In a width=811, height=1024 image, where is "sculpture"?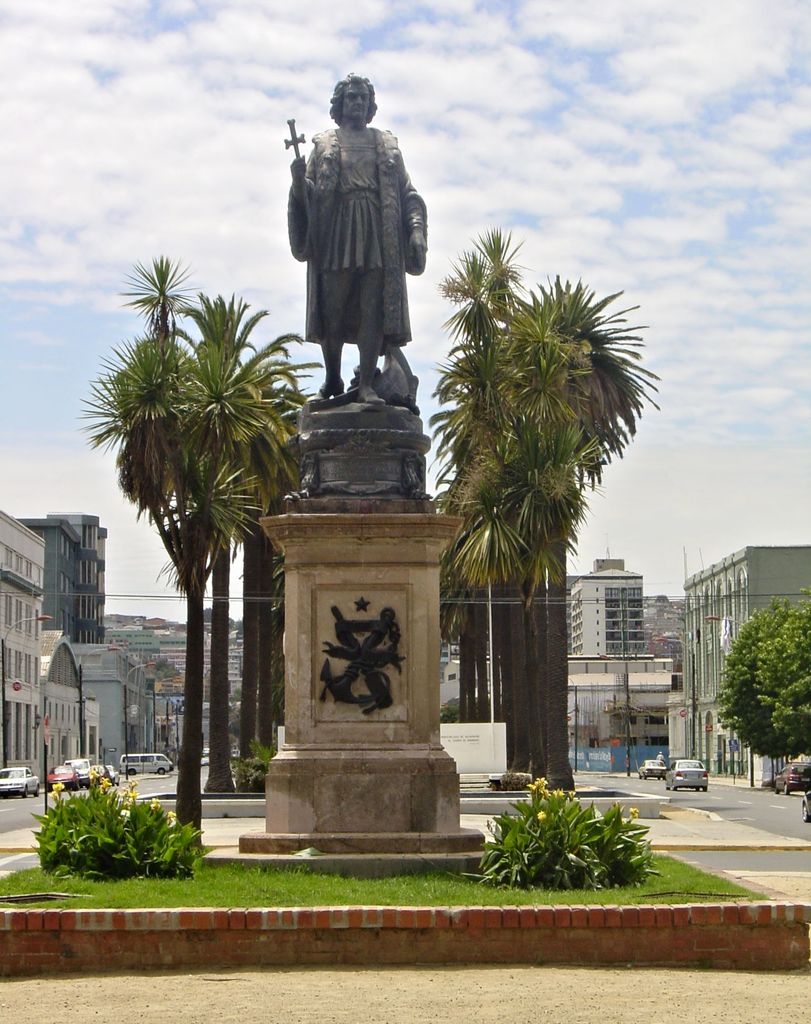
rect(315, 603, 406, 715).
